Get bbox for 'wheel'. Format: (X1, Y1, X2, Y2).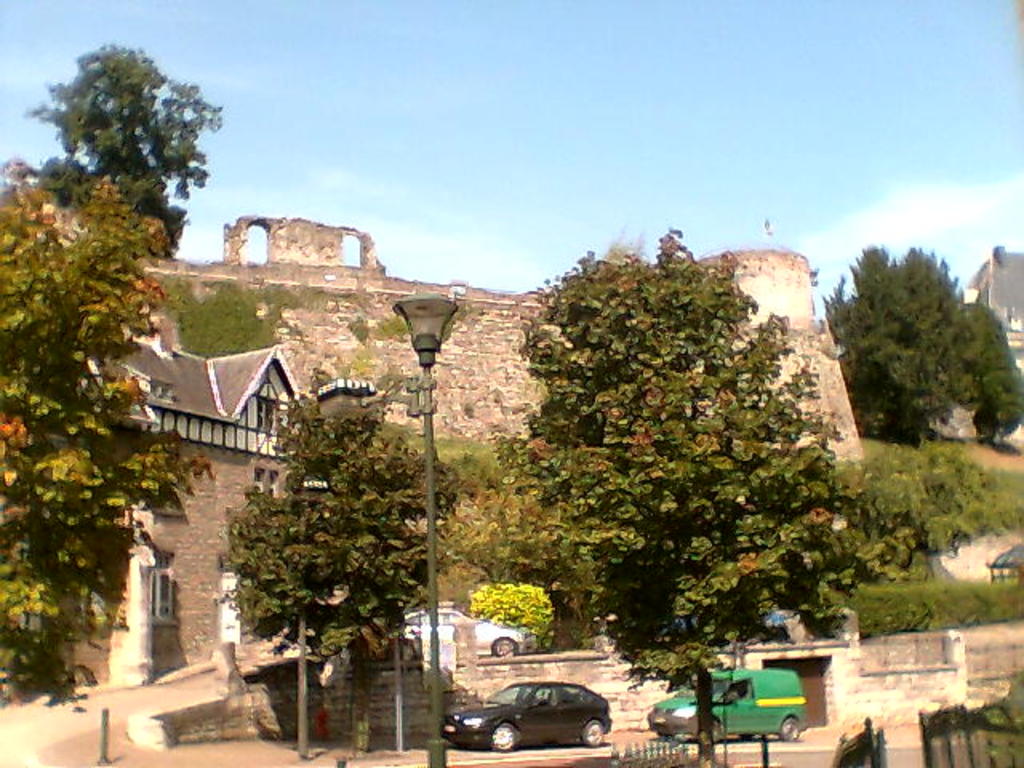
(776, 720, 800, 739).
